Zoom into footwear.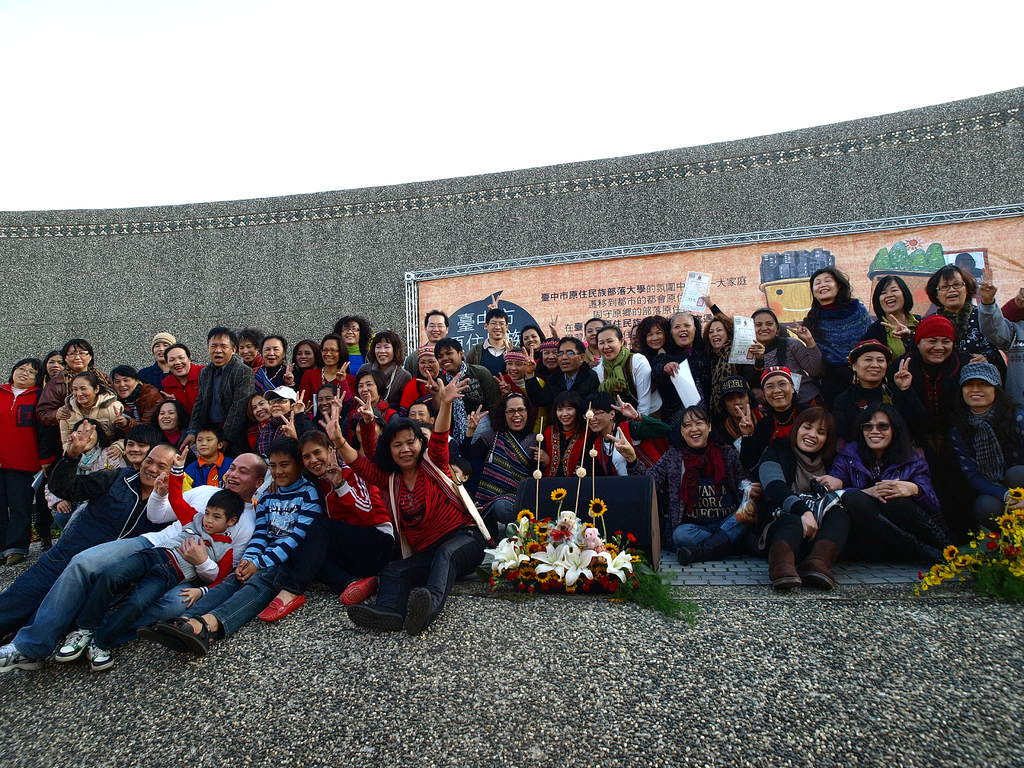
Zoom target: bbox(401, 587, 440, 634).
